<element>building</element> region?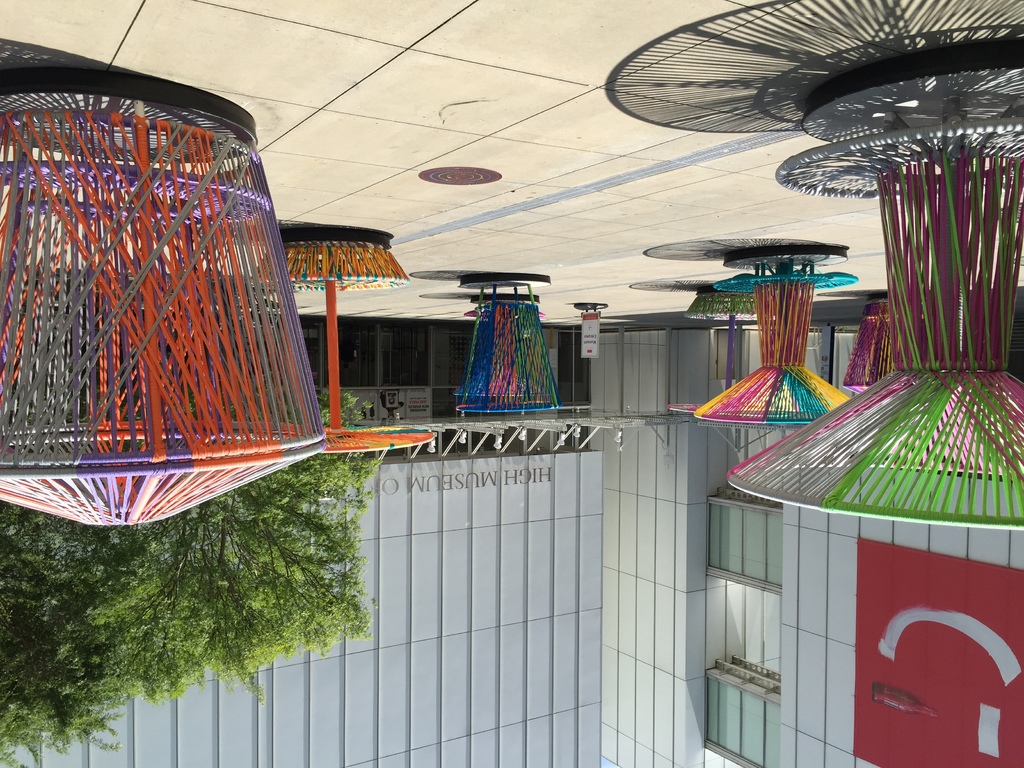
[x1=0, y1=335, x2=1023, y2=767]
